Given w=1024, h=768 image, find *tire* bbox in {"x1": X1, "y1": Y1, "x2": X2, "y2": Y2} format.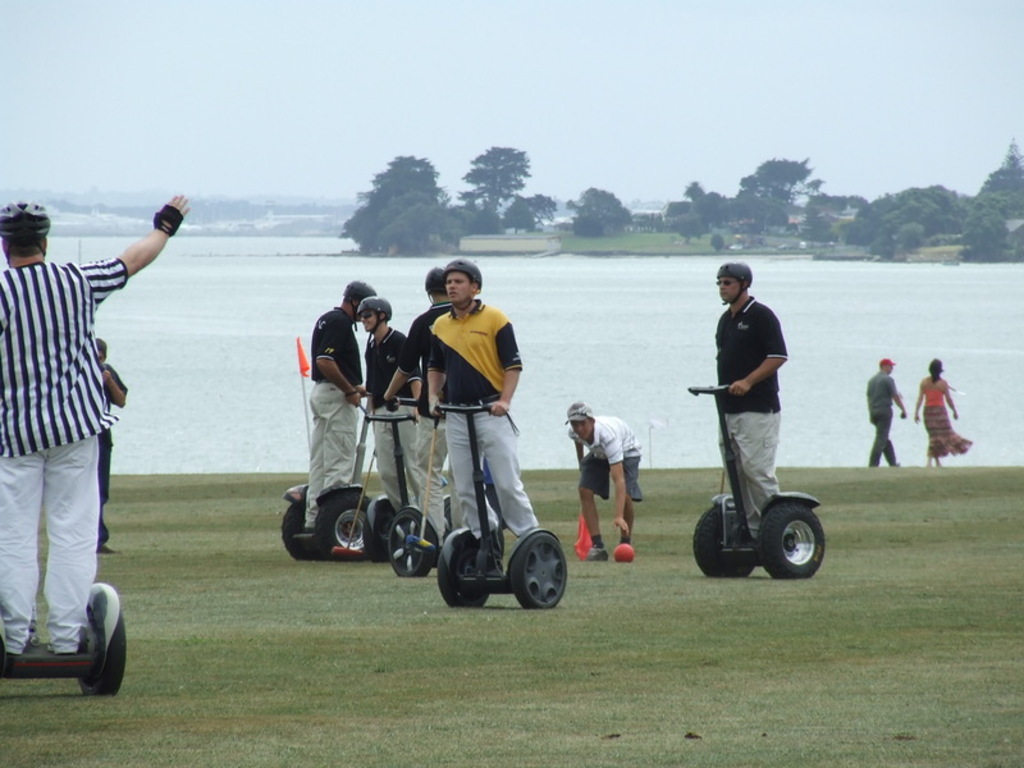
{"x1": 0, "y1": 630, "x2": 10, "y2": 687}.
